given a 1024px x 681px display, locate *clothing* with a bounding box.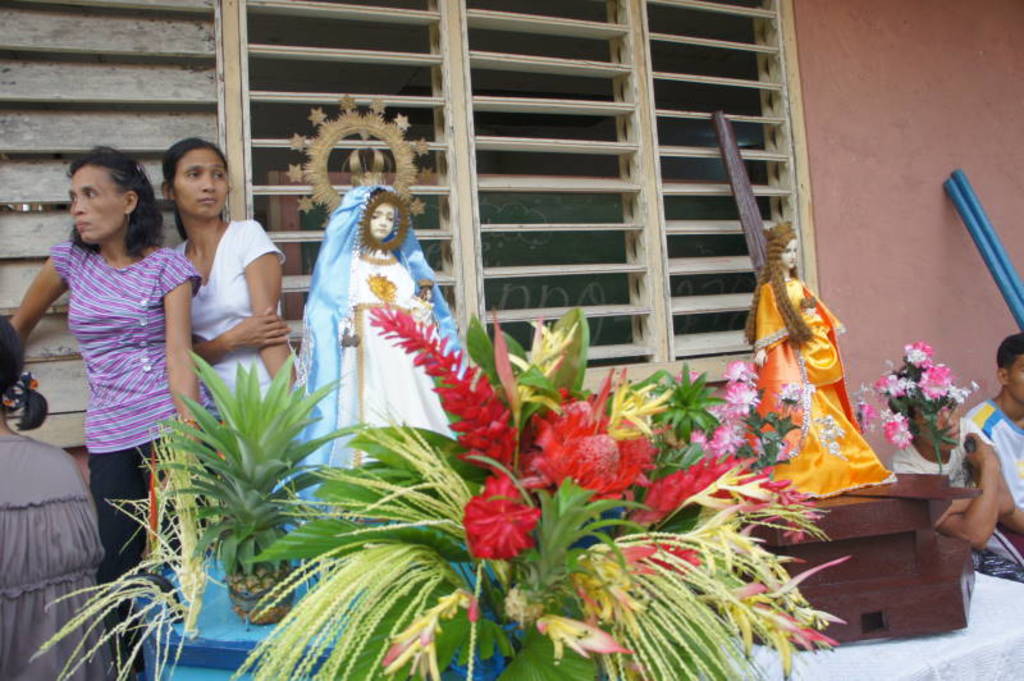
Located: {"left": 961, "top": 399, "right": 1023, "bottom": 507}.
